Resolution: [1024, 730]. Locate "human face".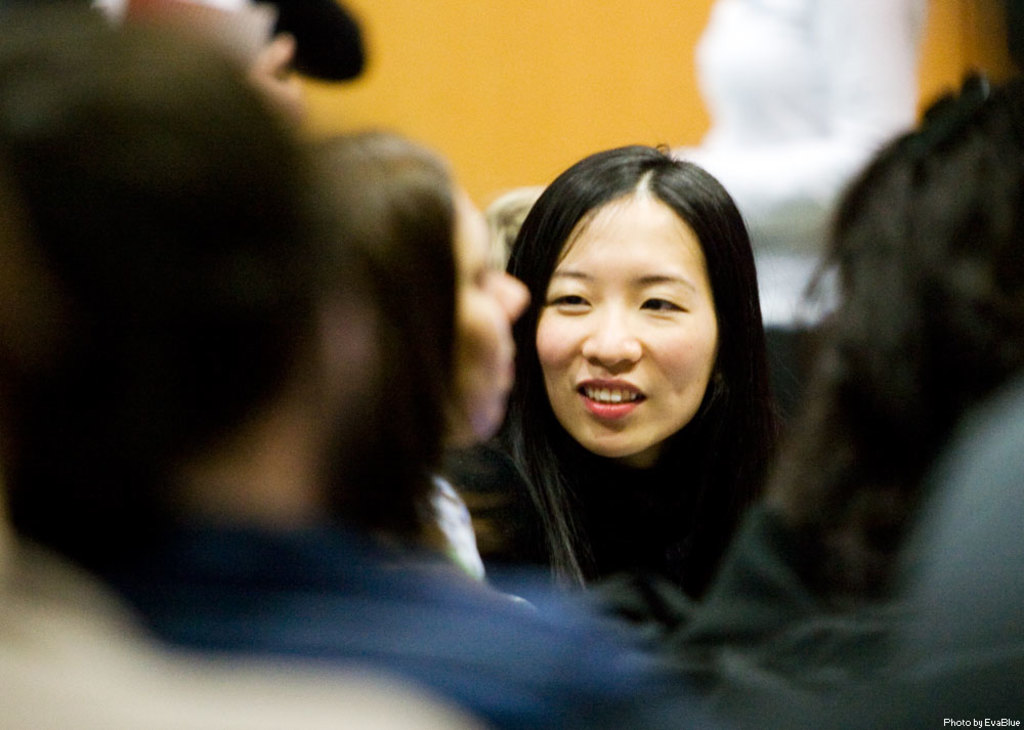
x1=532, y1=180, x2=723, y2=458.
